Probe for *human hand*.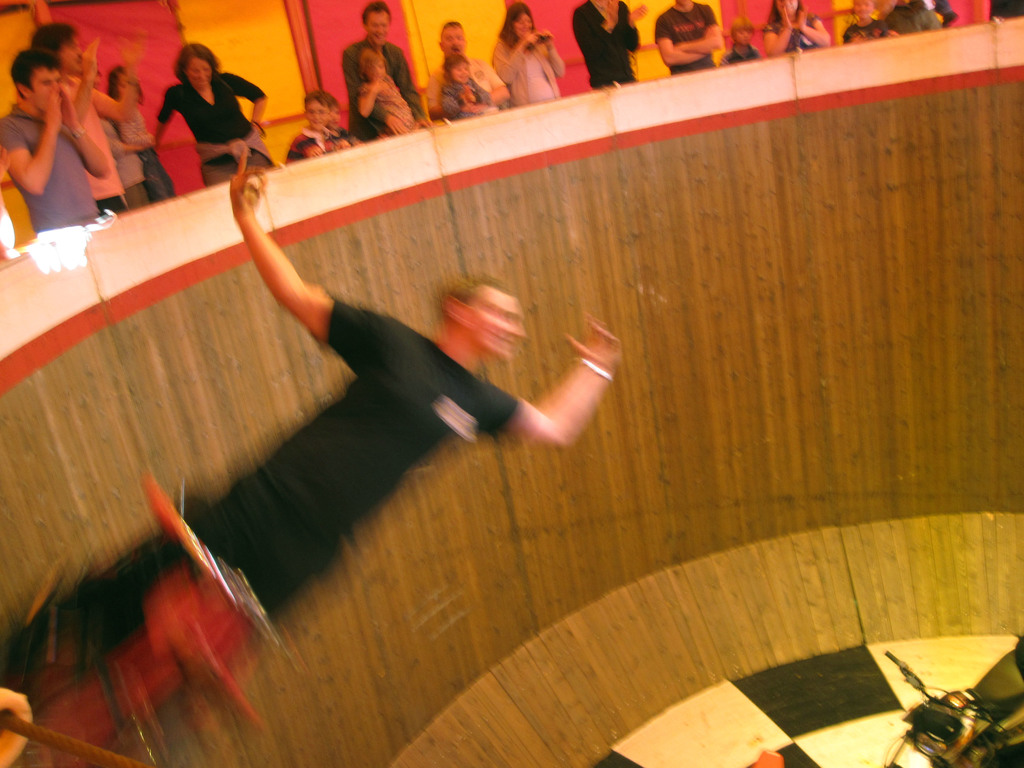
Probe result: (369,80,383,94).
